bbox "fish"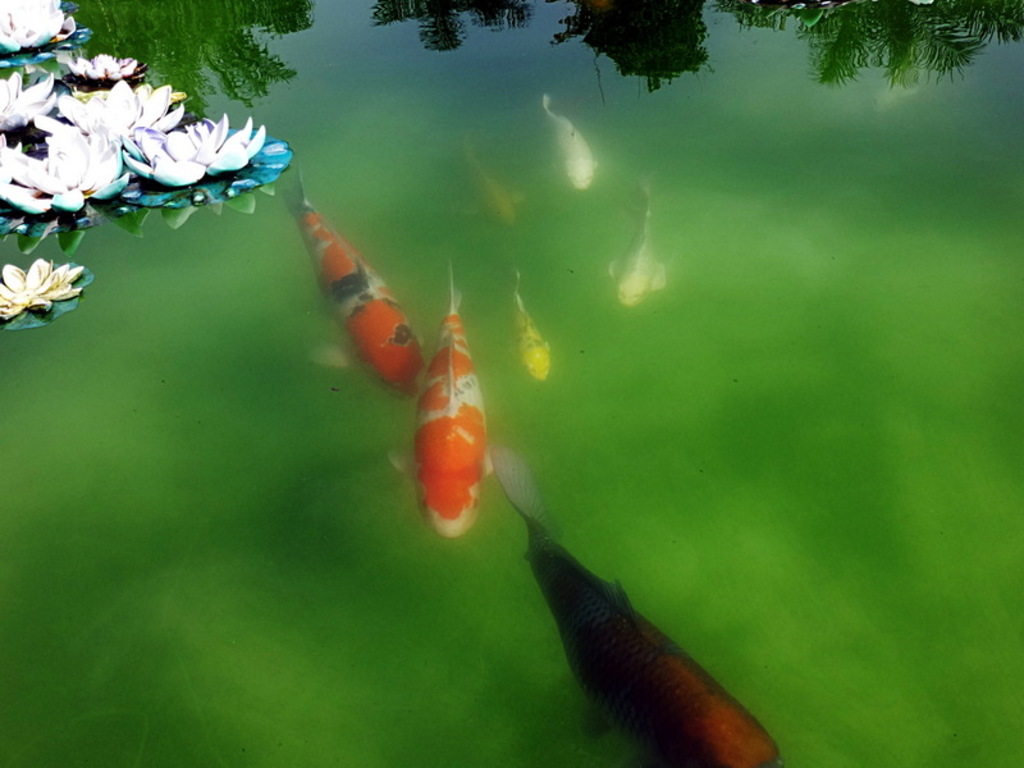
detection(602, 170, 667, 306)
